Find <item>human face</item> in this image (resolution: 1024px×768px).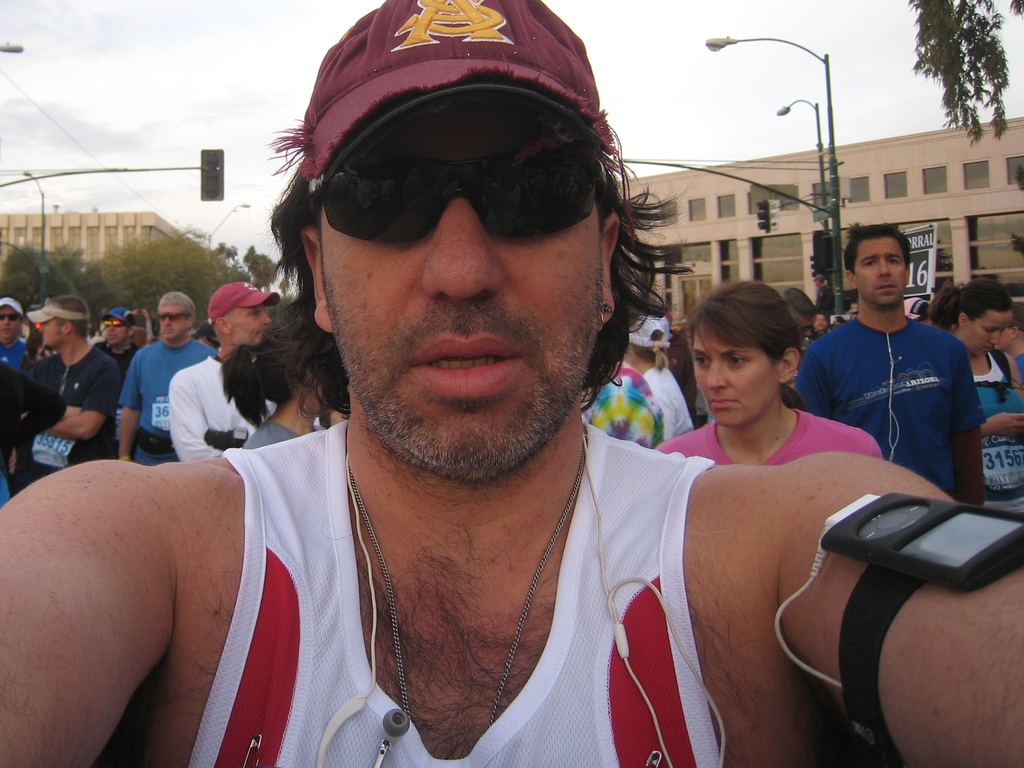
963:312:1011:359.
